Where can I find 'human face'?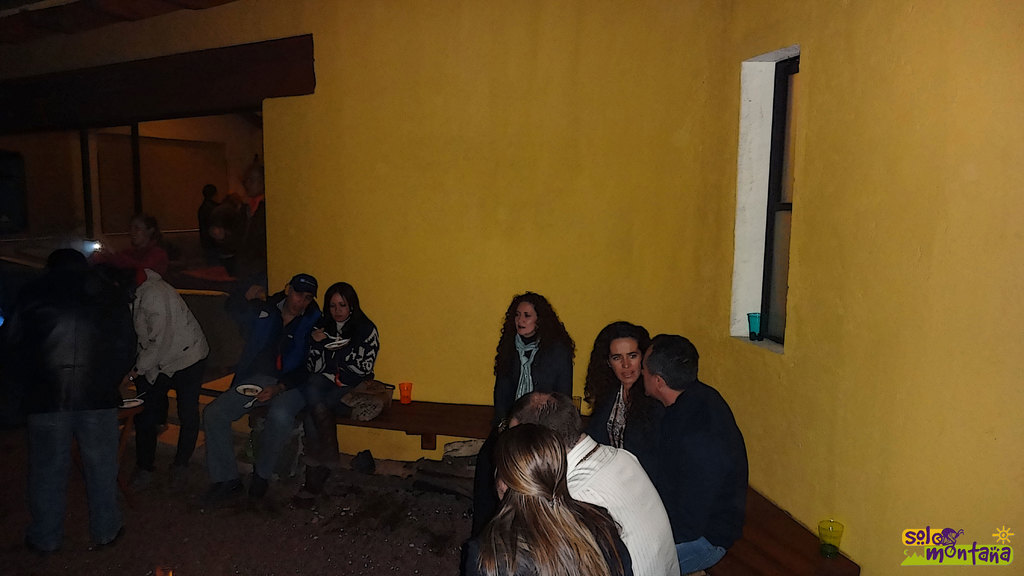
You can find it at left=512, top=305, right=538, bottom=333.
